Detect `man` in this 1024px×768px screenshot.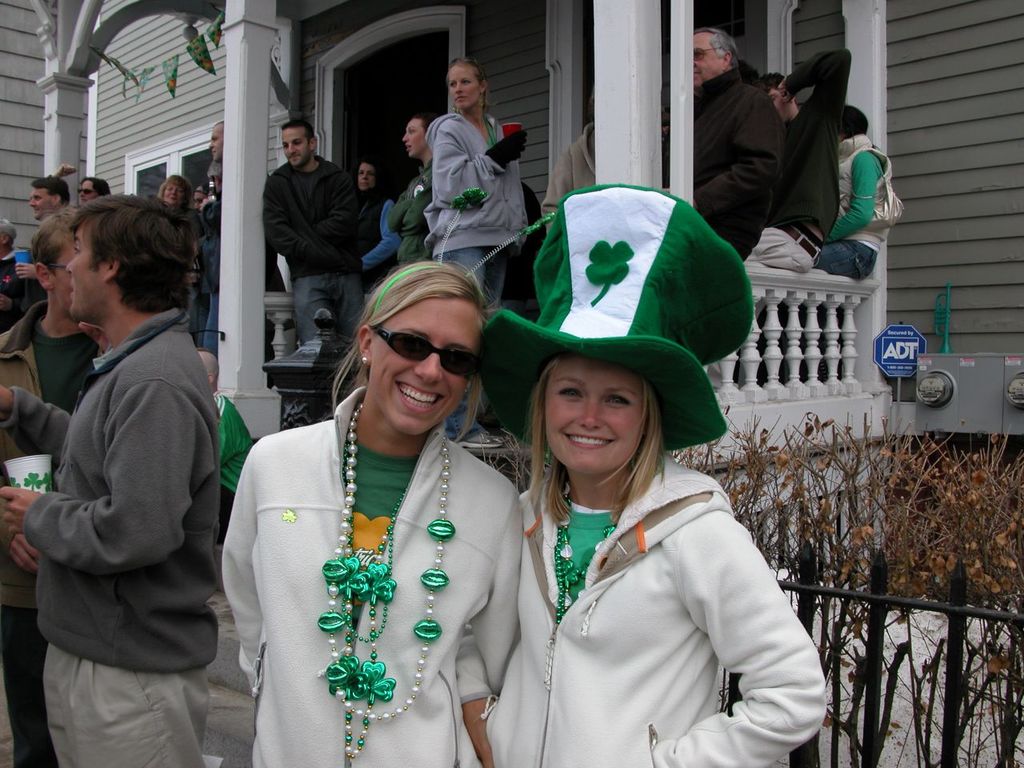
Detection: (706, 45, 852, 386).
